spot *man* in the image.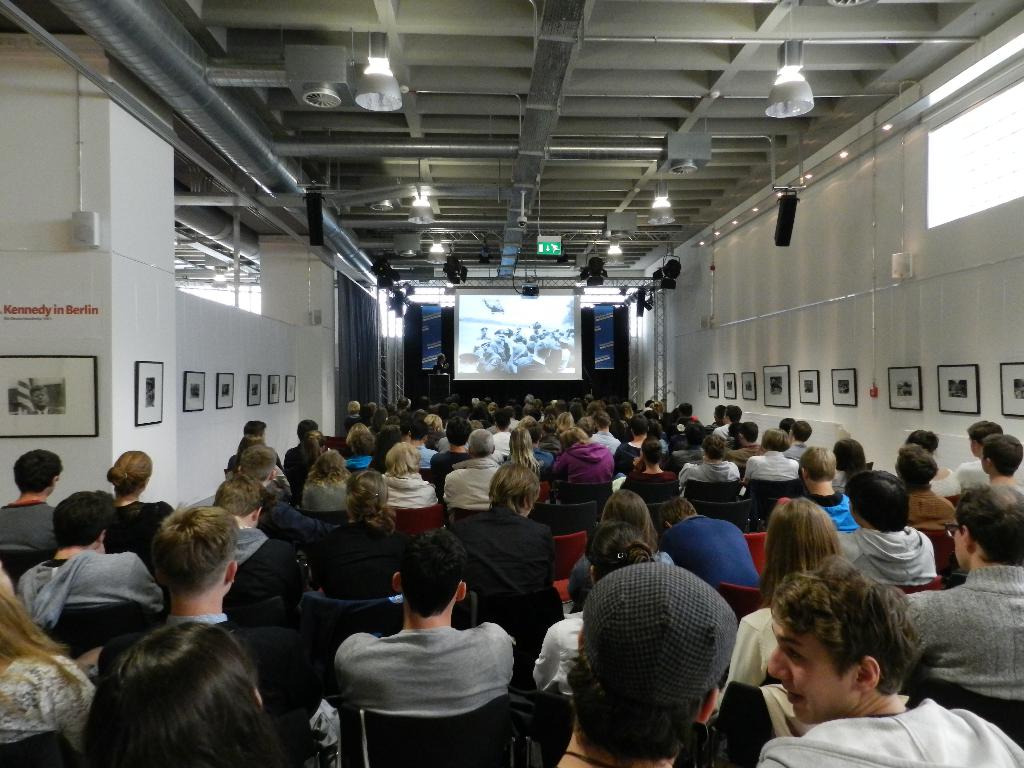
*man* found at rect(17, 385, 65, 415).
